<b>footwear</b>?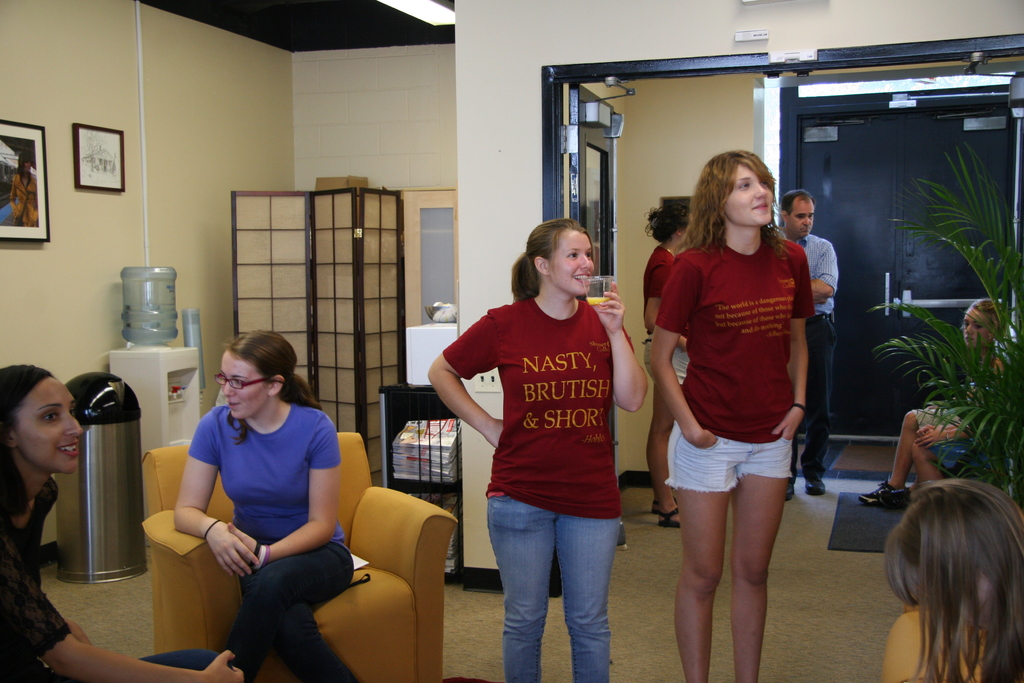
x1=787, y1=484, x2=797, y2=504
